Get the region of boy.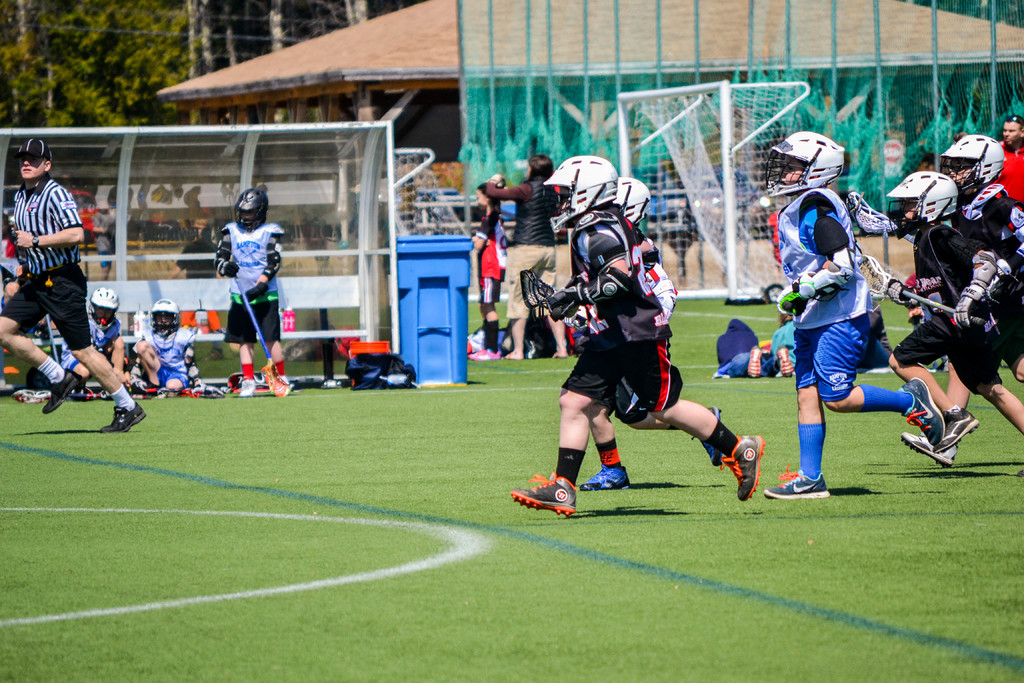
locate(177, 178, 283, 381).
